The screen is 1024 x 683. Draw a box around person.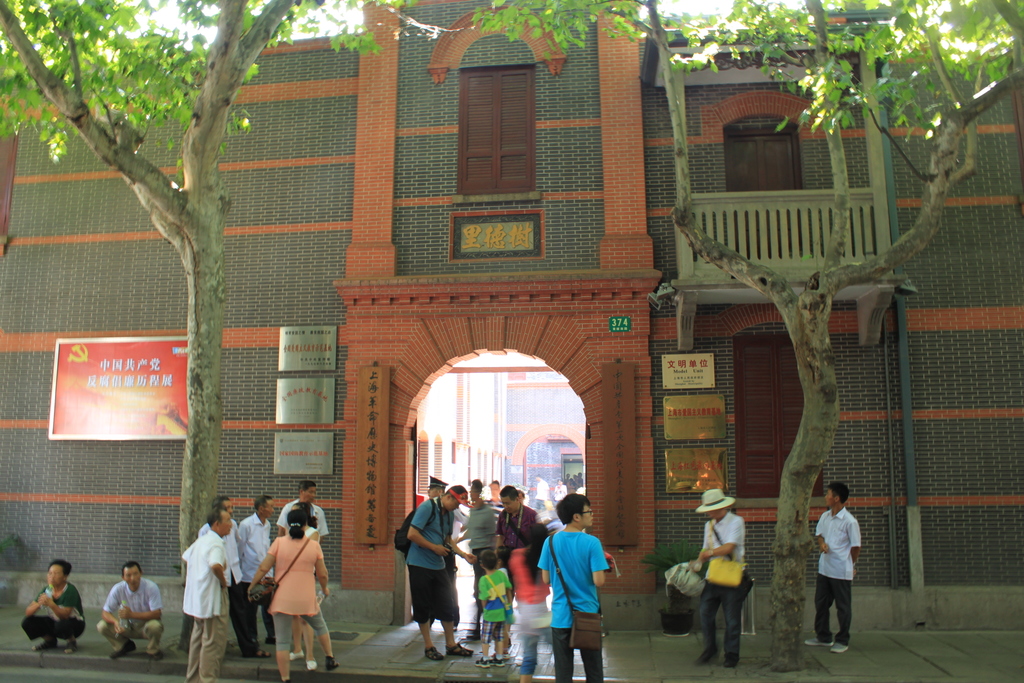
Rect(274, 482, 332, 538).
